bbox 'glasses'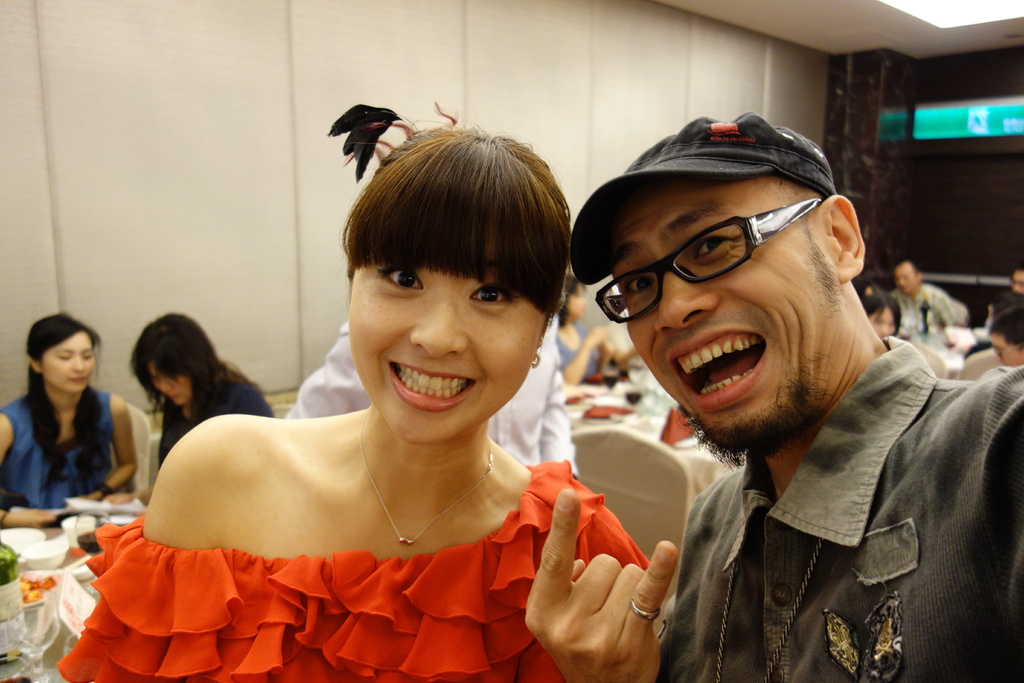
box=[584, 192, 845, 290]
